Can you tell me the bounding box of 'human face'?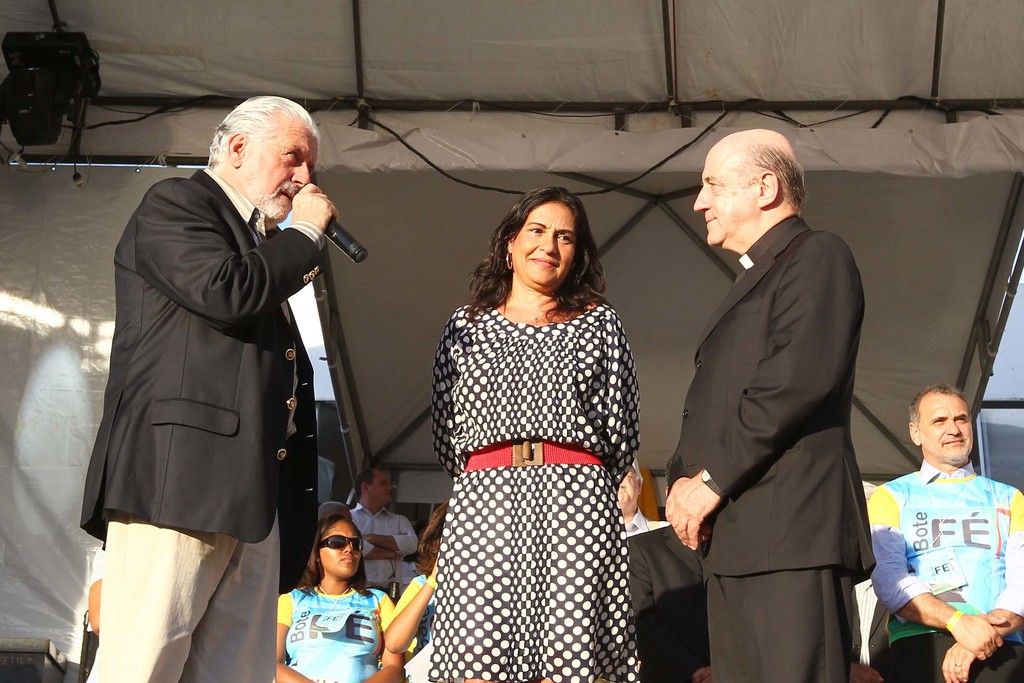
select_region(321, 519, 362, 577).
